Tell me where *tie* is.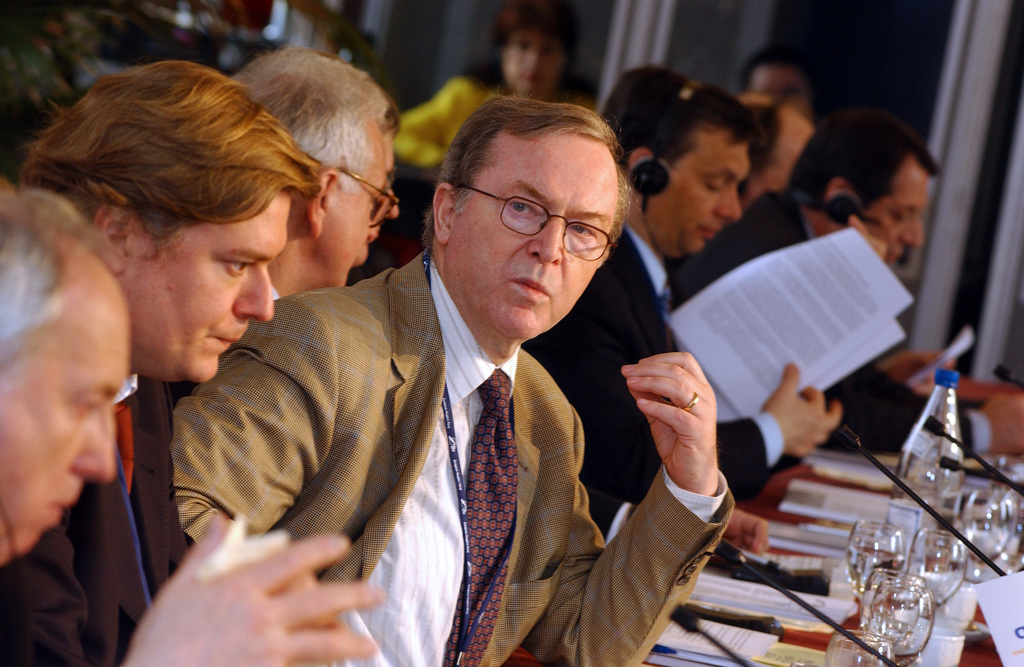
*tie* is at (x1=656, y1=285, x2=673, y2=325).
